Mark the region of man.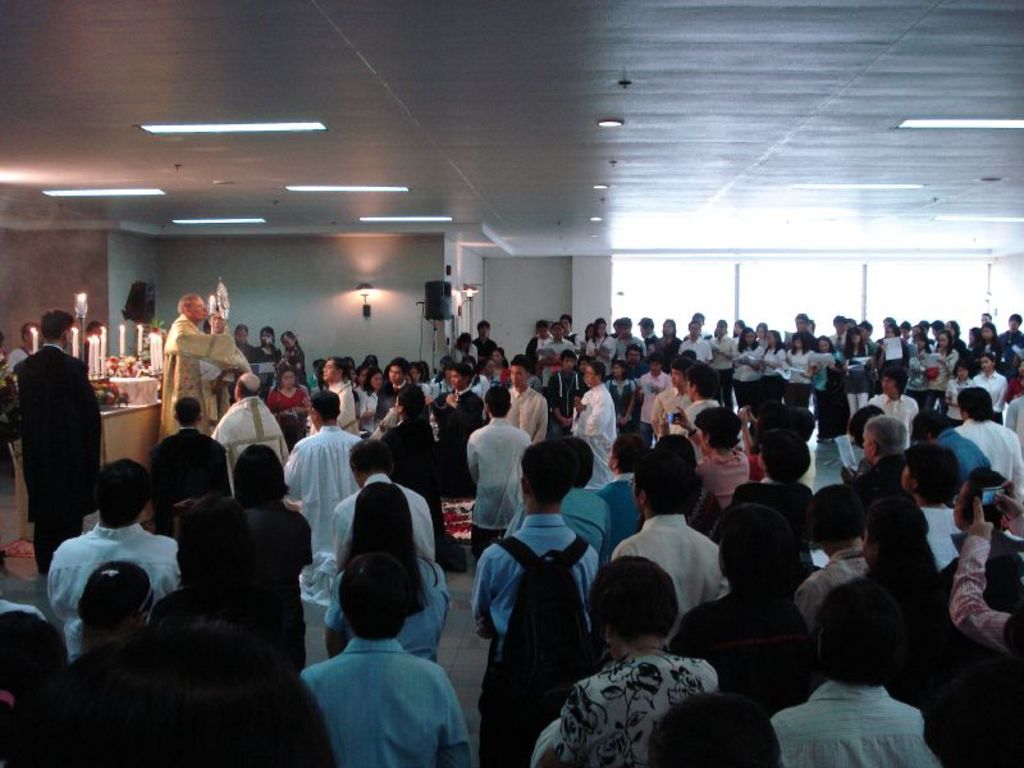
Region: select_region(296, 353, 365, 434).
